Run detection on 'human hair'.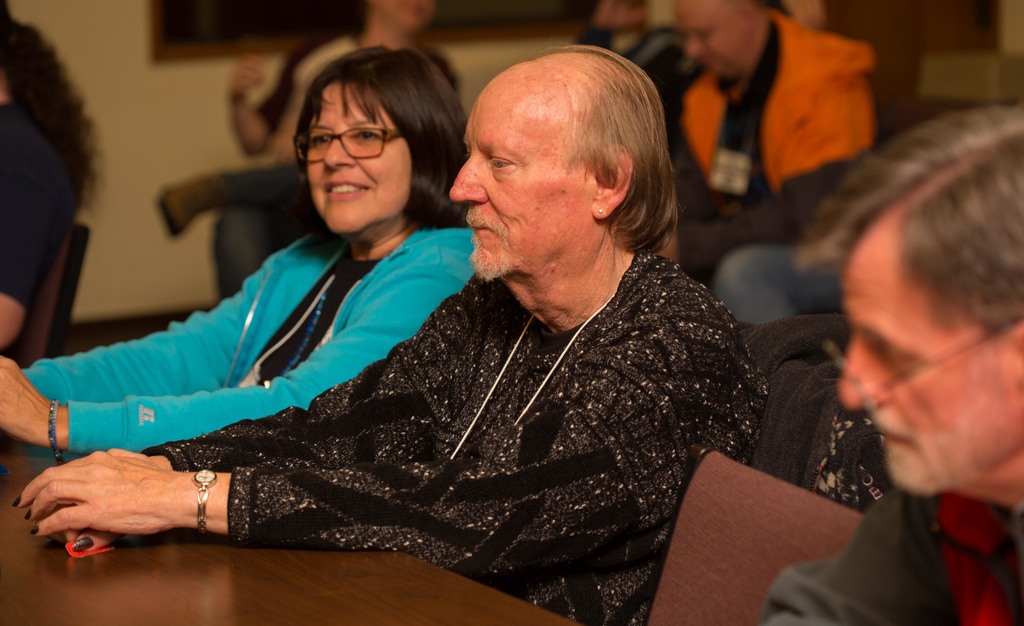
Result: (x1=789, y1=100, x2=1023, y2=342).
